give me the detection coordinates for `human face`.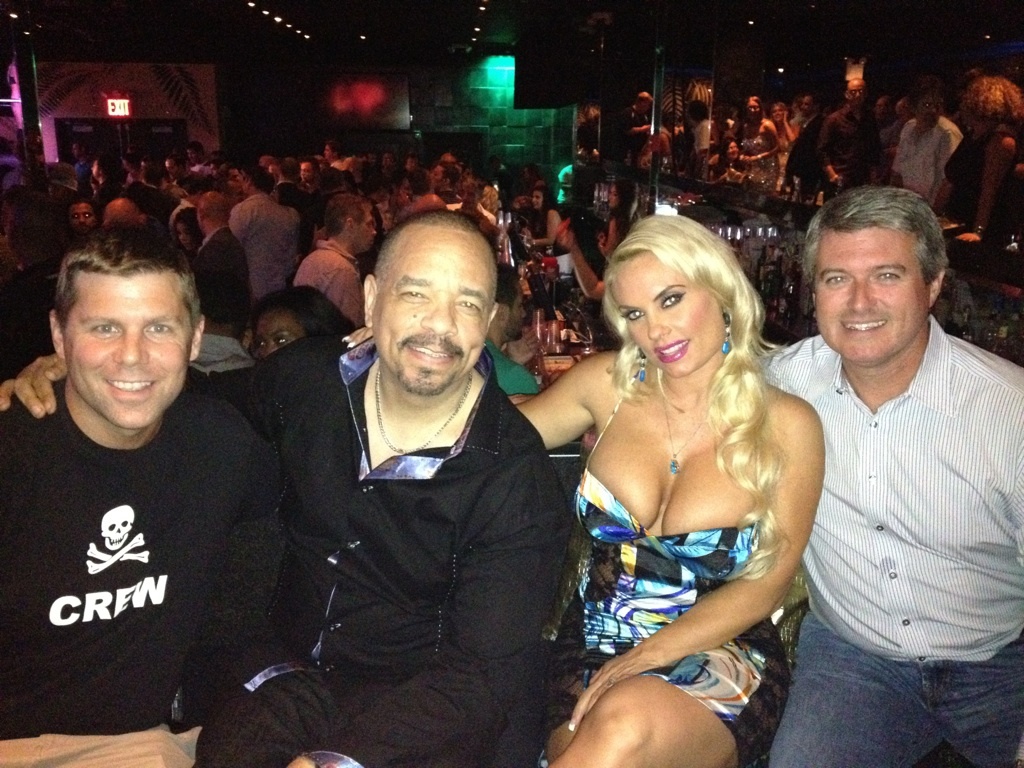
(x1=747, y1=100, x2=760, y2=120).
